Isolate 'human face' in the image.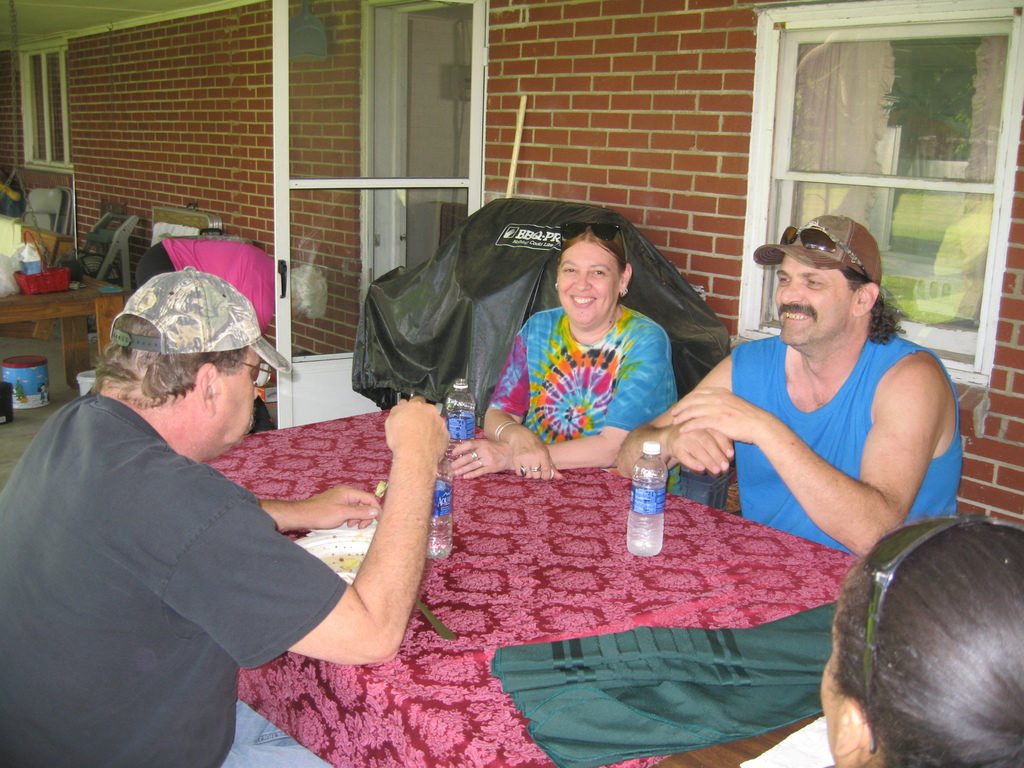
Isolated region: box(771, 253, 856, 353).
